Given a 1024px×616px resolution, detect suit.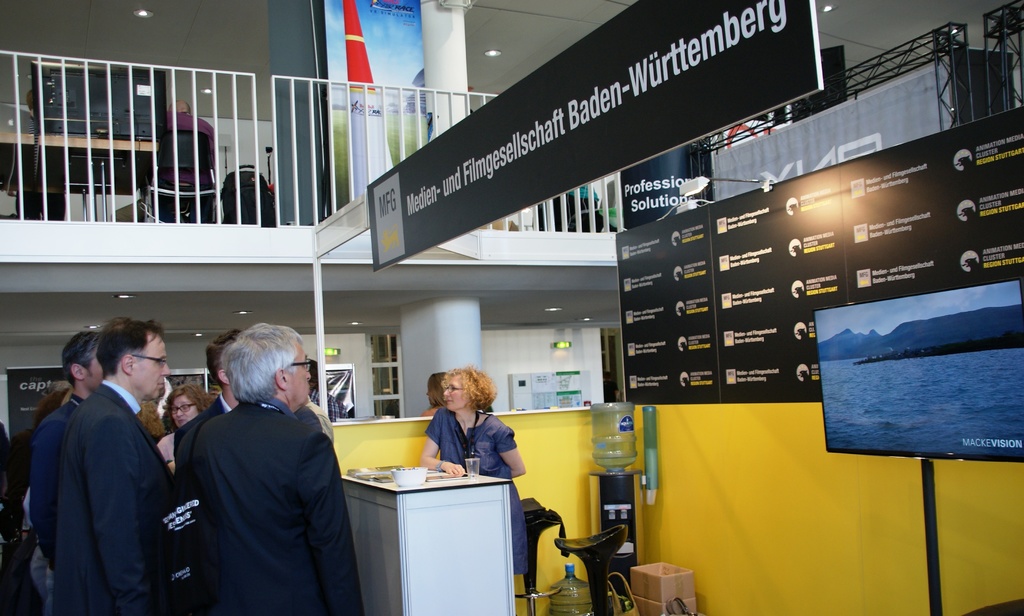
157, 335, 366, 612.
